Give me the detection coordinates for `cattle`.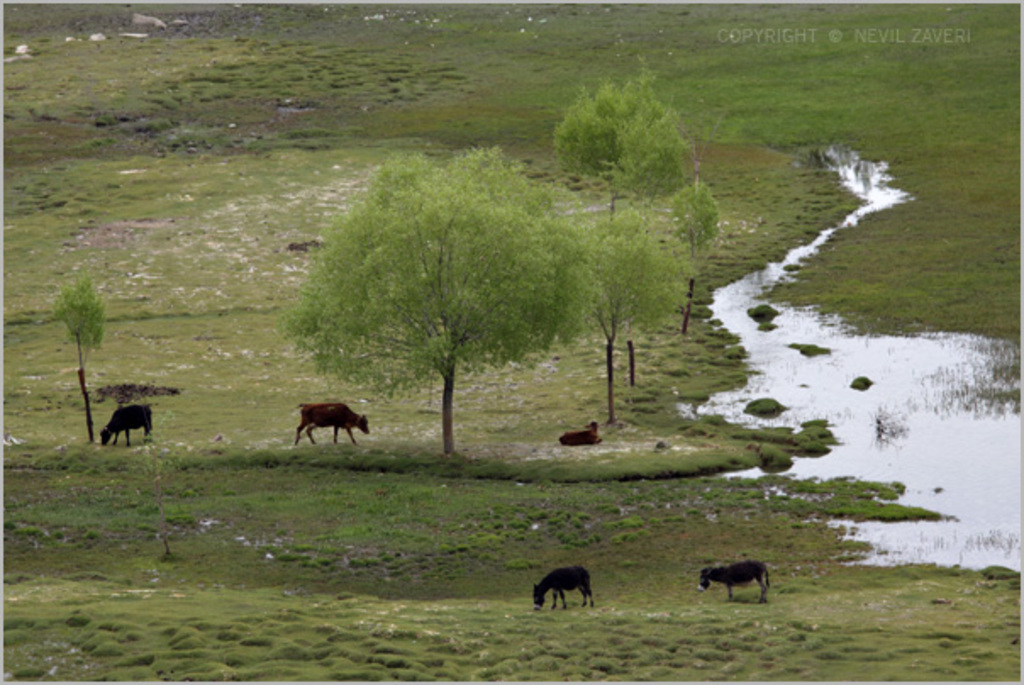
(left=100, top=404, right=156, bottom=448).
